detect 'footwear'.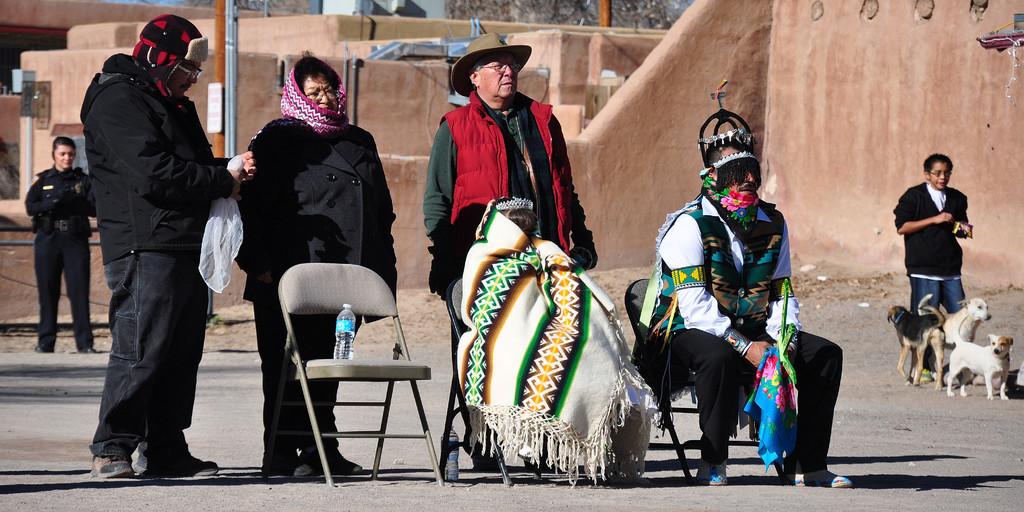
Detected at box=[145, 450, 222, 479].
